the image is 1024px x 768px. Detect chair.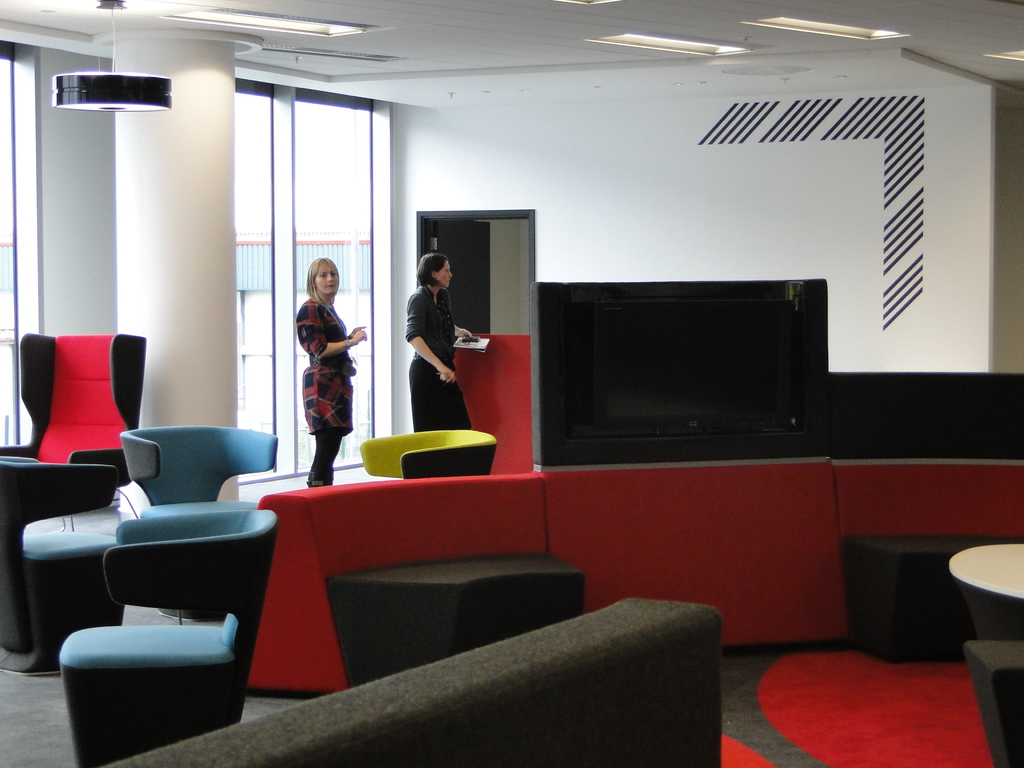
Detection: locate(361, 430, 497, 479).
